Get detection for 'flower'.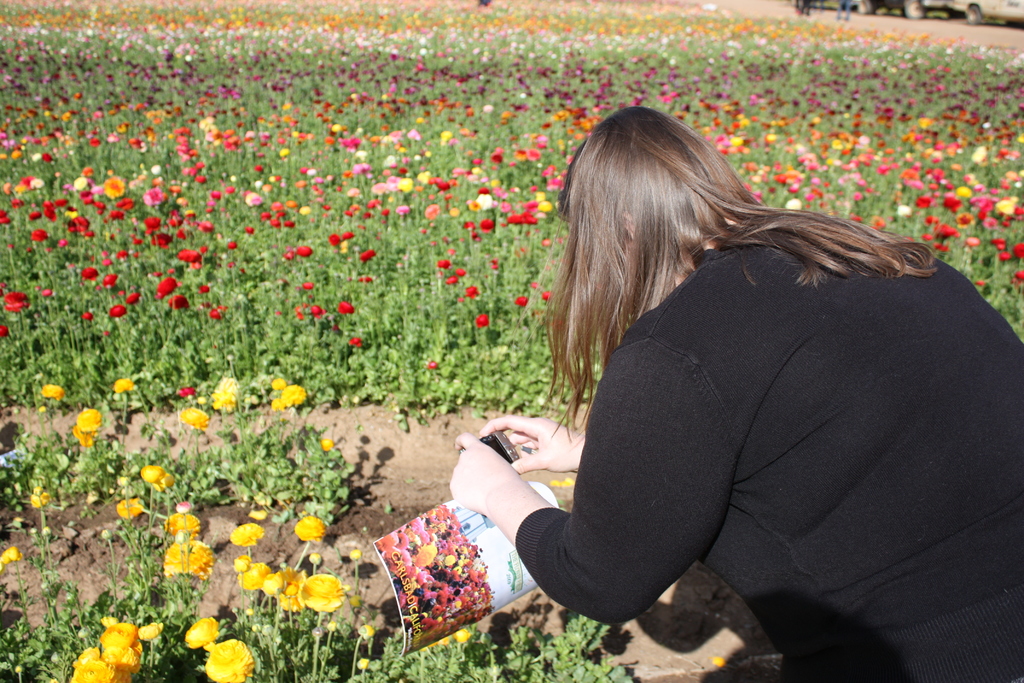
Detection: BBox(205, 638, 256, 682).
